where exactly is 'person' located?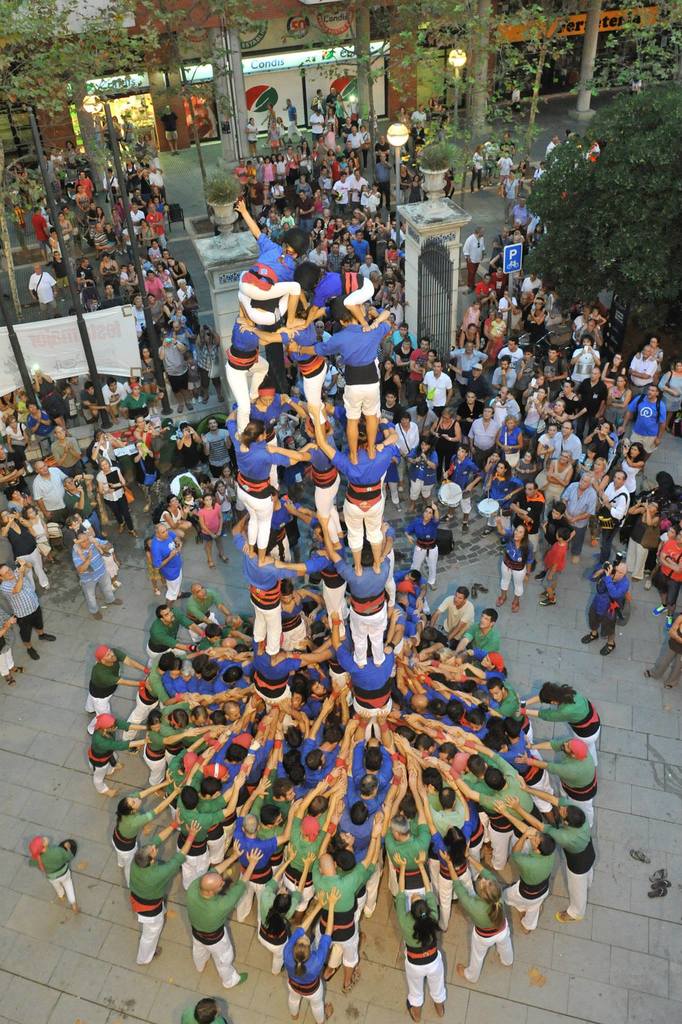
Its bounding box is {"left": 186, "top": 838, "right": 265, "bottom": 989}.
